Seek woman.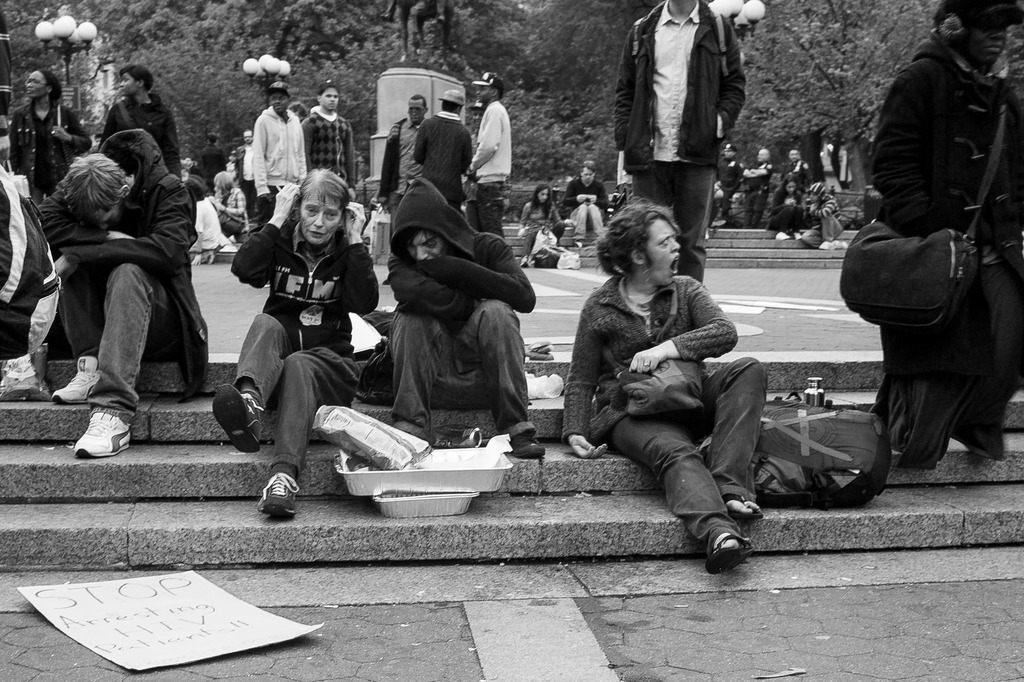
BBox(210, 170, 383, 519).
